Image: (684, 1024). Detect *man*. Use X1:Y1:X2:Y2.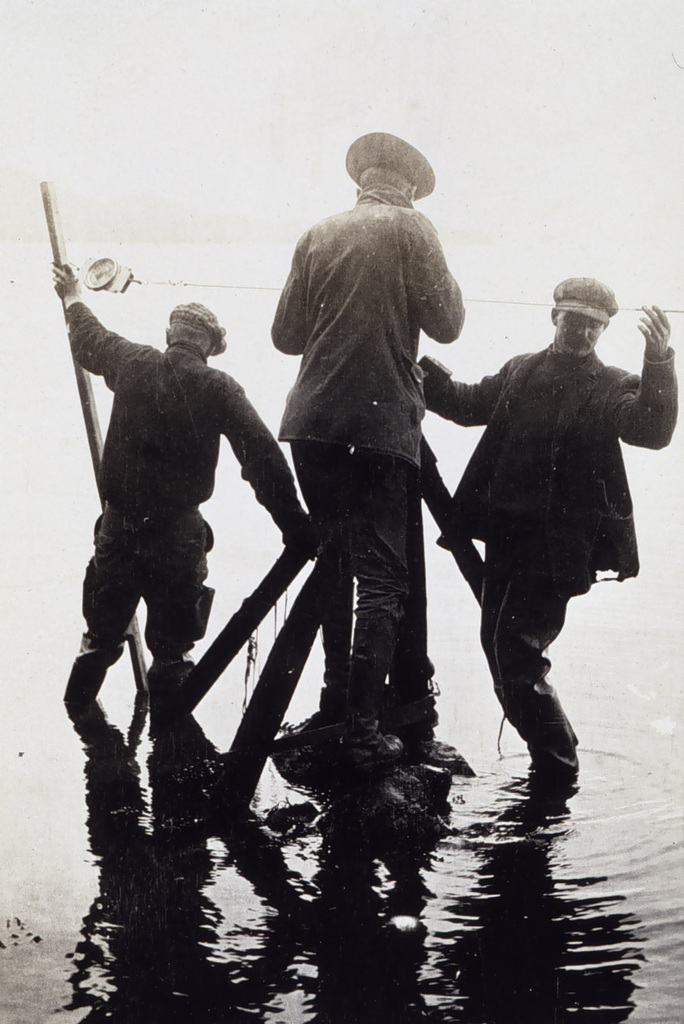
435:241:656:821.
